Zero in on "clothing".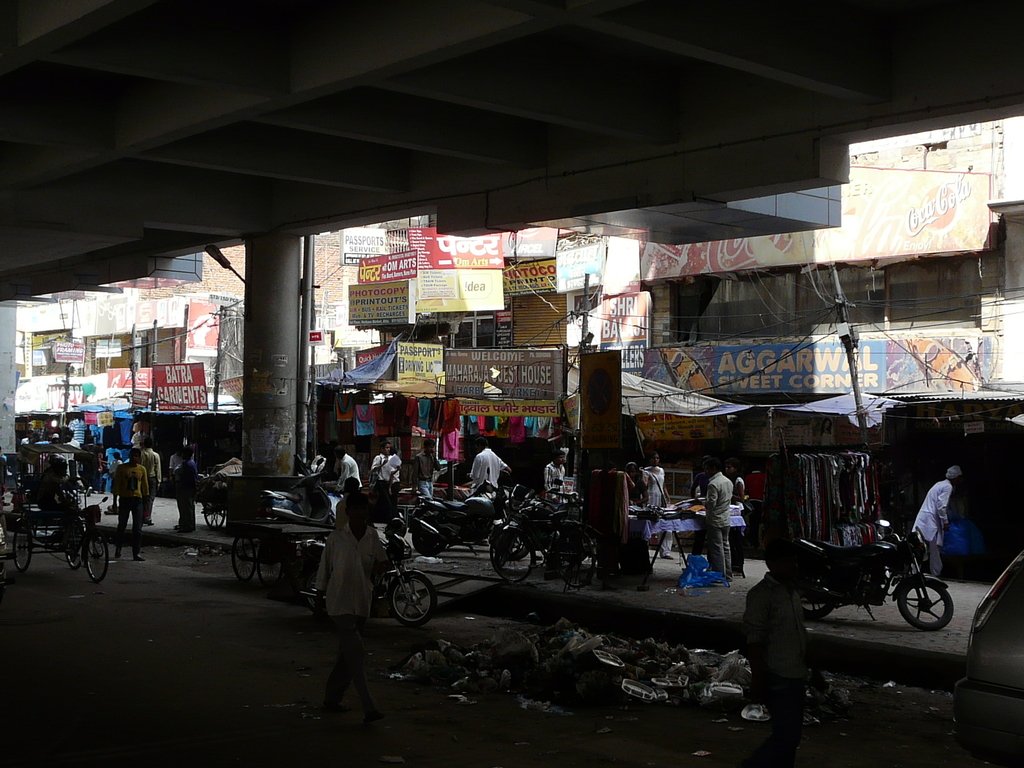
Zeroed in: {"x1": 410, "y1": 447, "x2": 440, "y2": 502}.
